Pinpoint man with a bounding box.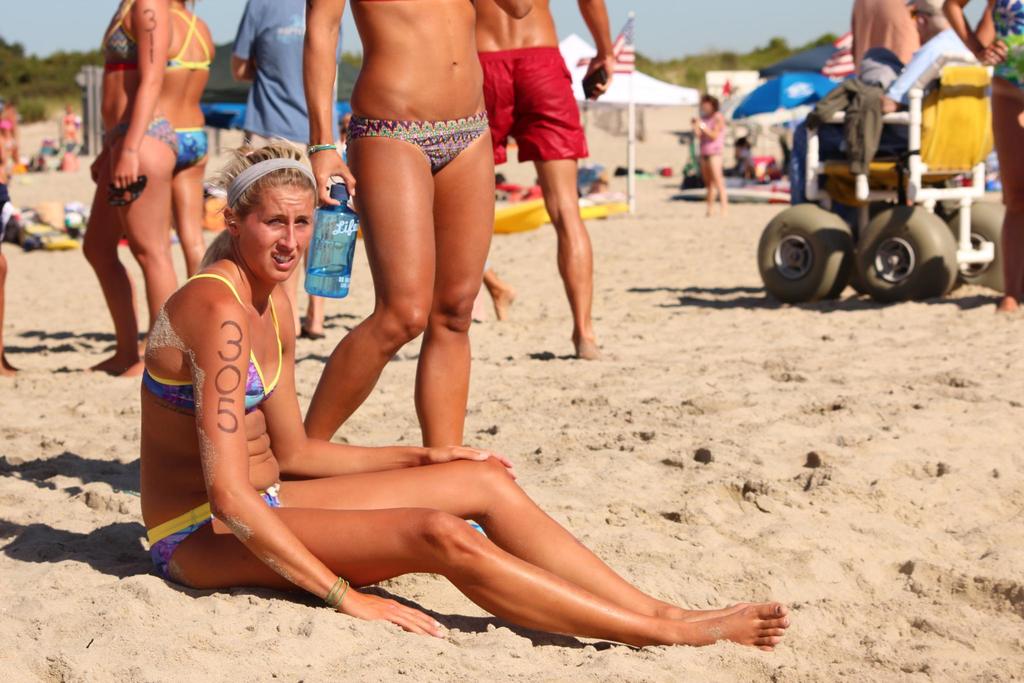
(left=849, top=1, right=977, bottom=234).
